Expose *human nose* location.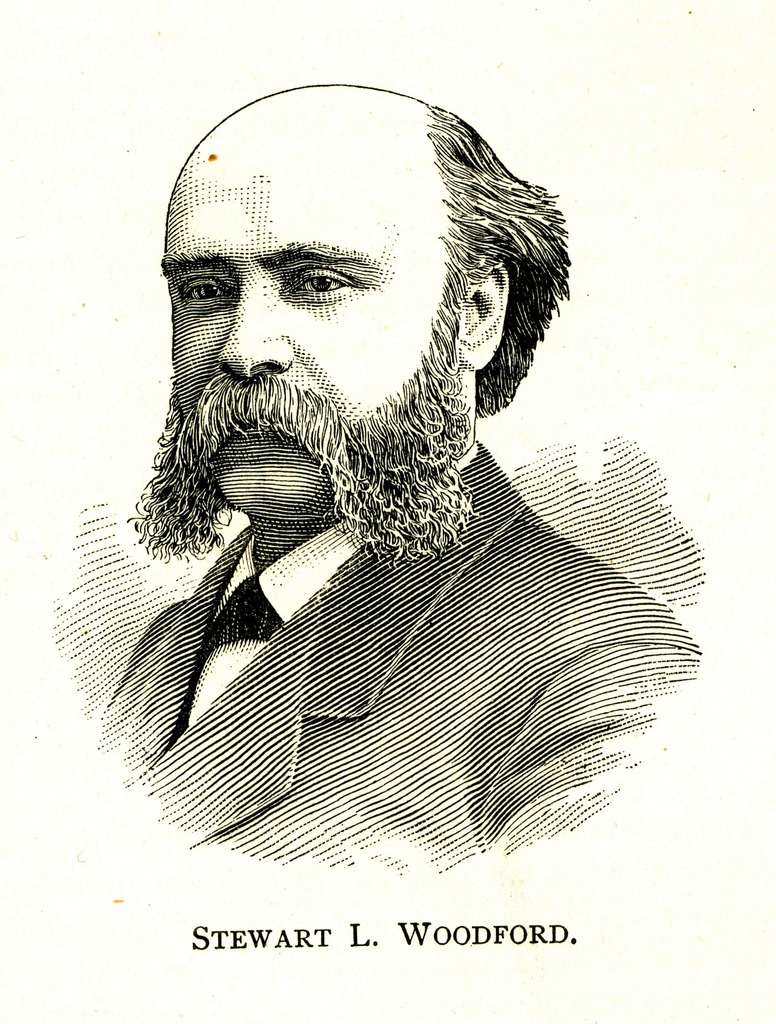
Exposed at [x1=213, y1=273, x2=295, y2=376].
